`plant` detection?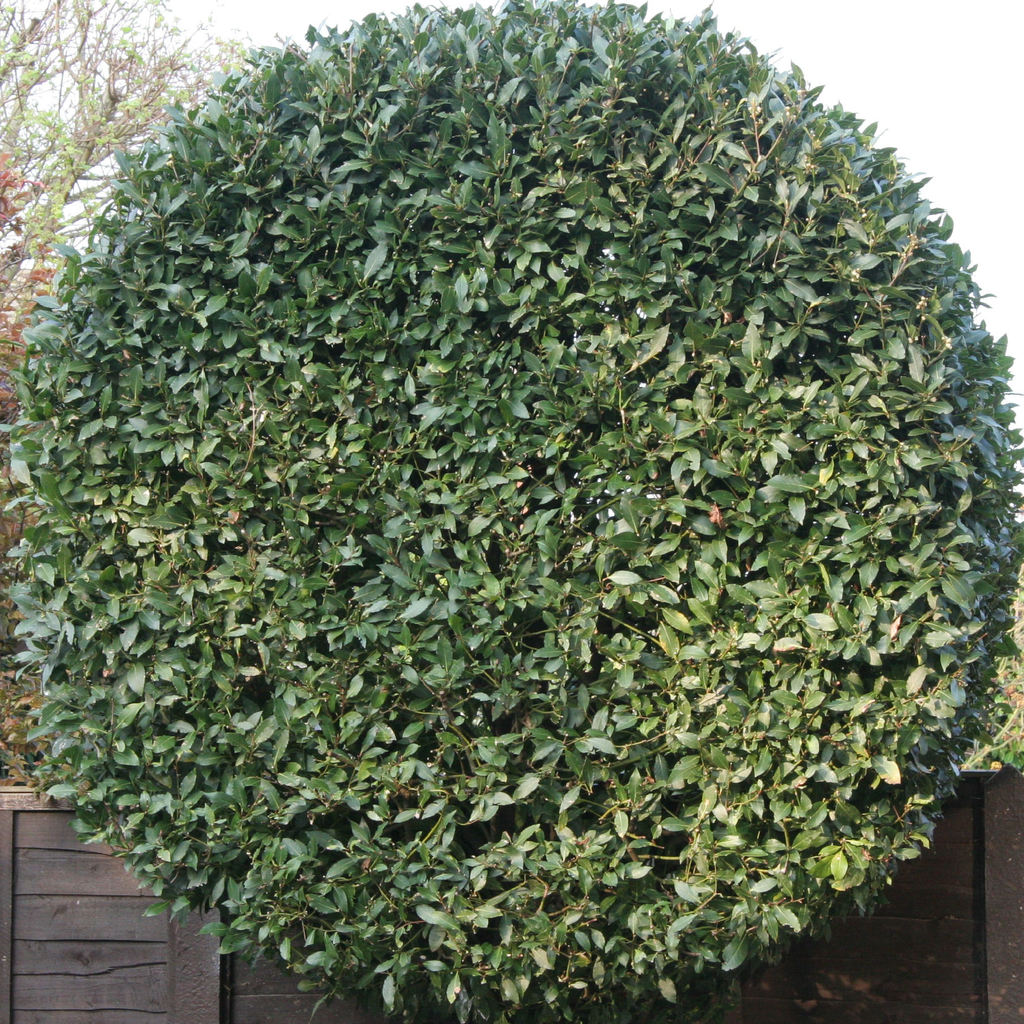
crop(0, 0, 1023, 1007)
